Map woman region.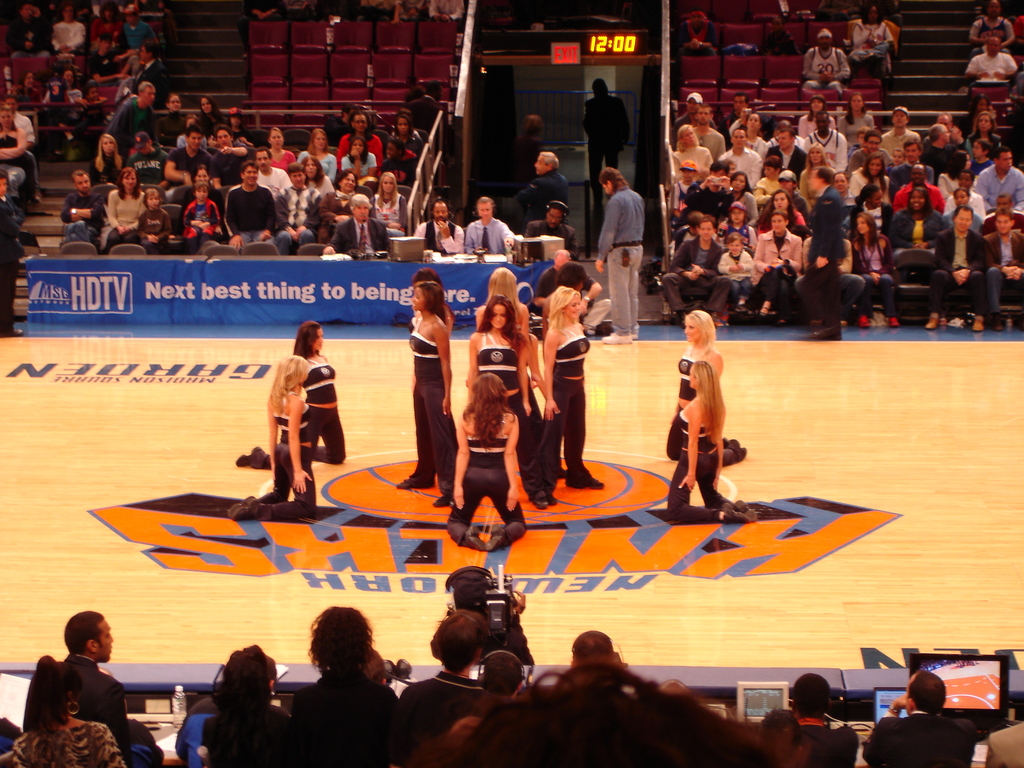
Mapped to select_region(796, 140, 831, 202).
